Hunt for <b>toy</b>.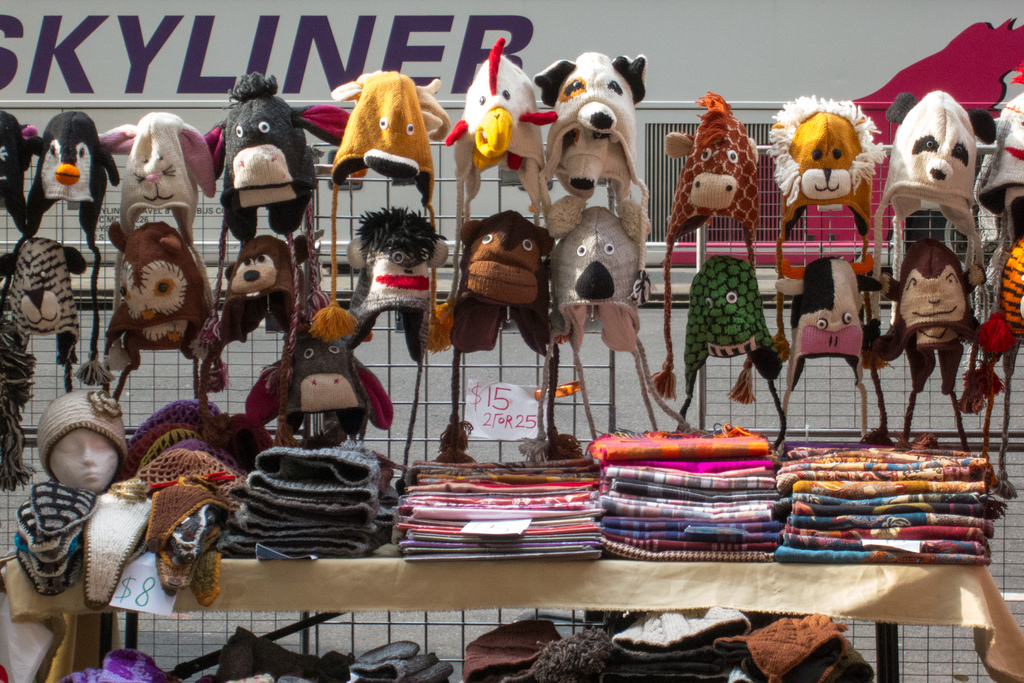
Hunted down at [772, 179, 893, 444].
